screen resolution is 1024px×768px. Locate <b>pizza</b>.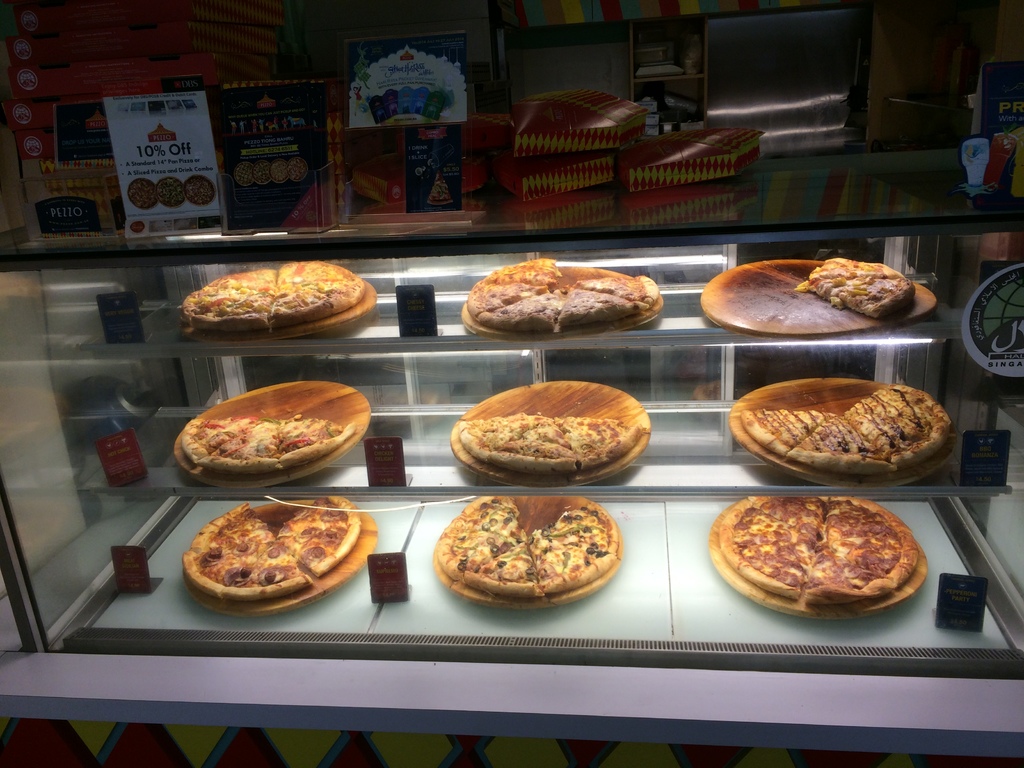
[786,413,890,474].
